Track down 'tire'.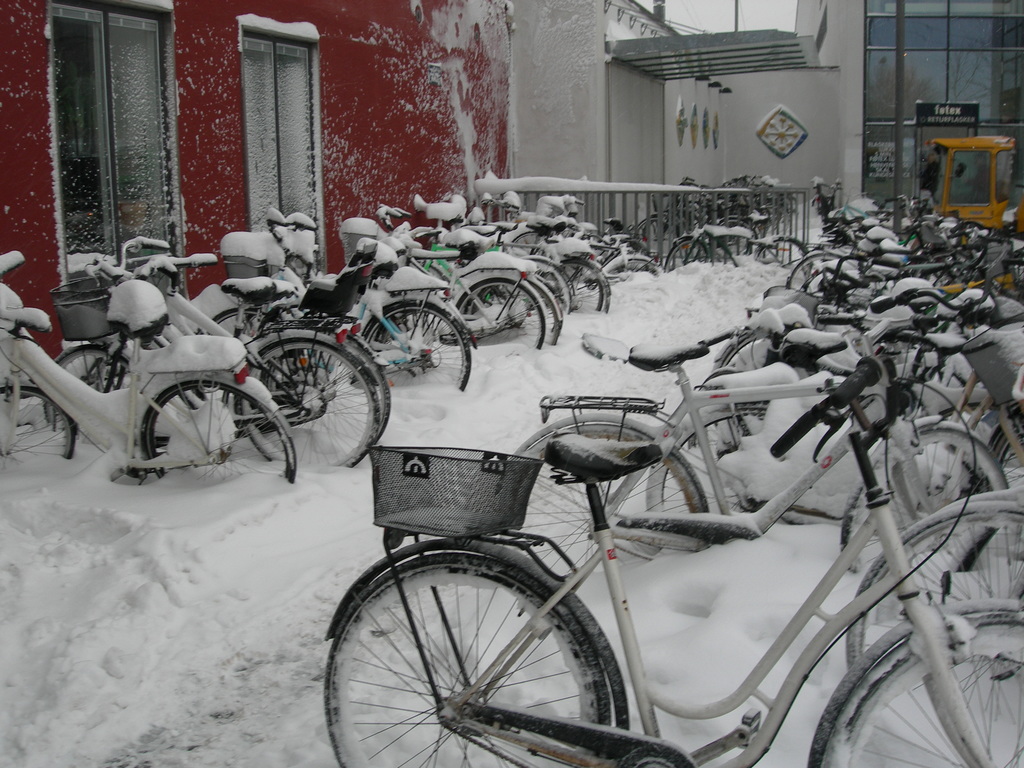
Tracked to <box>754,236,808,270</box>.
